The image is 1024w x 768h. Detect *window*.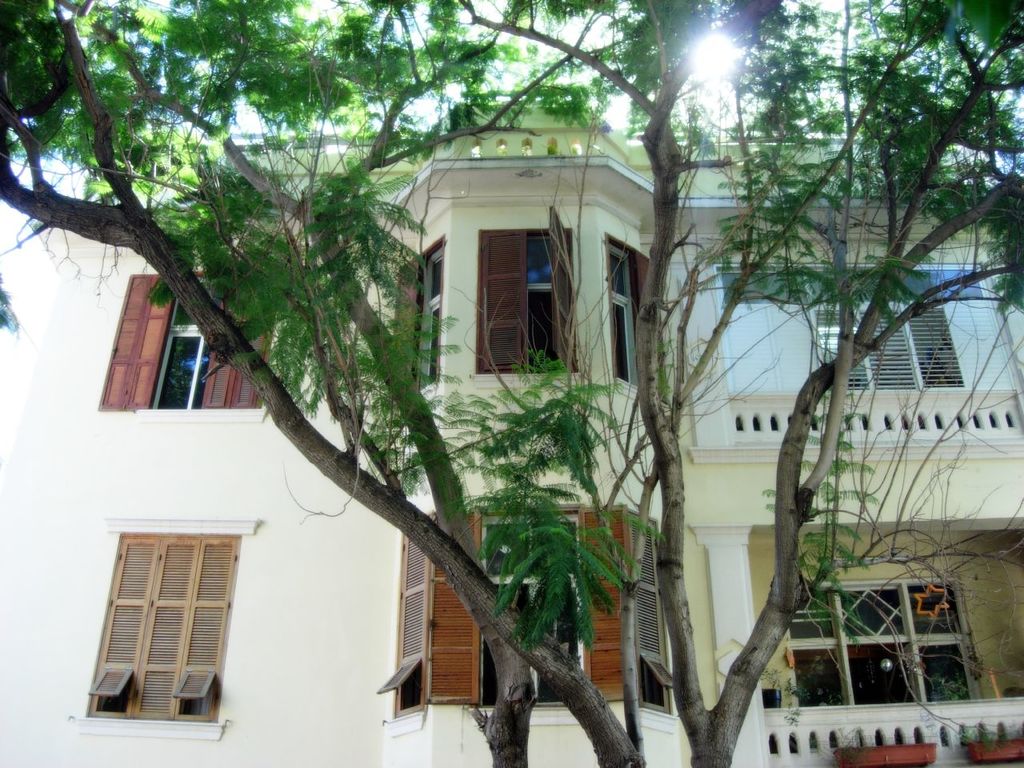
Detection: x1=469 y1=207 x2=586 y2=375.
